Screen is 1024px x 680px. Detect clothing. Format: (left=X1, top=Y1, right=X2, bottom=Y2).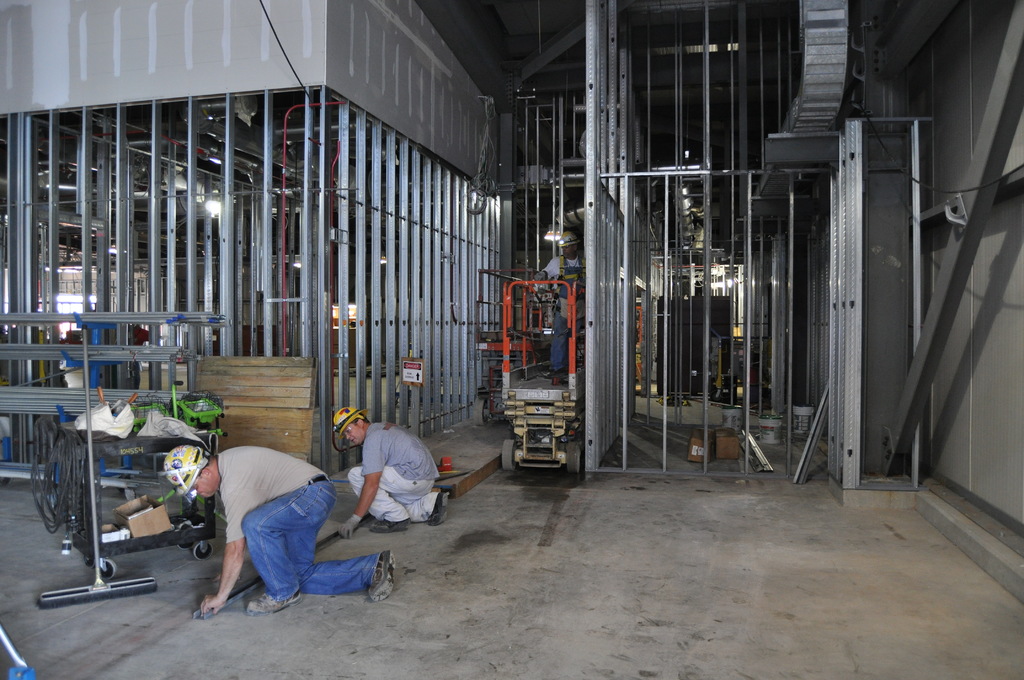
(left=240, top=471, right=378, bottom=599).
